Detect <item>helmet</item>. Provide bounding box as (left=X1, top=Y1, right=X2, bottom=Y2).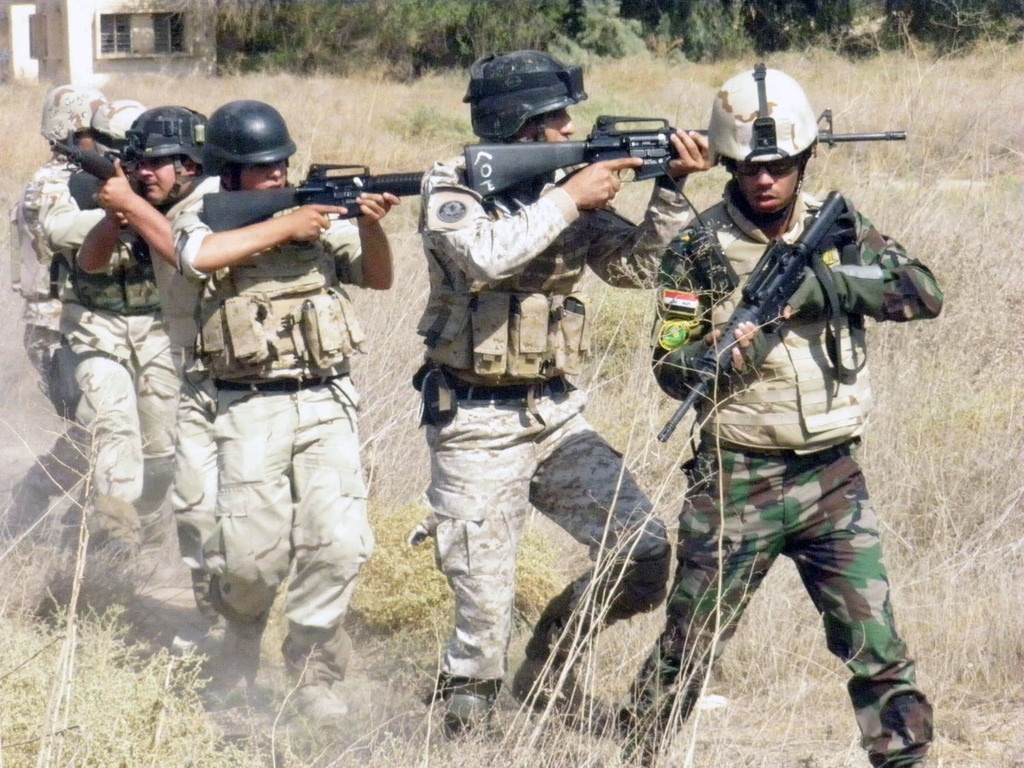
(left=193, top=101, right=291, bottom=184).
